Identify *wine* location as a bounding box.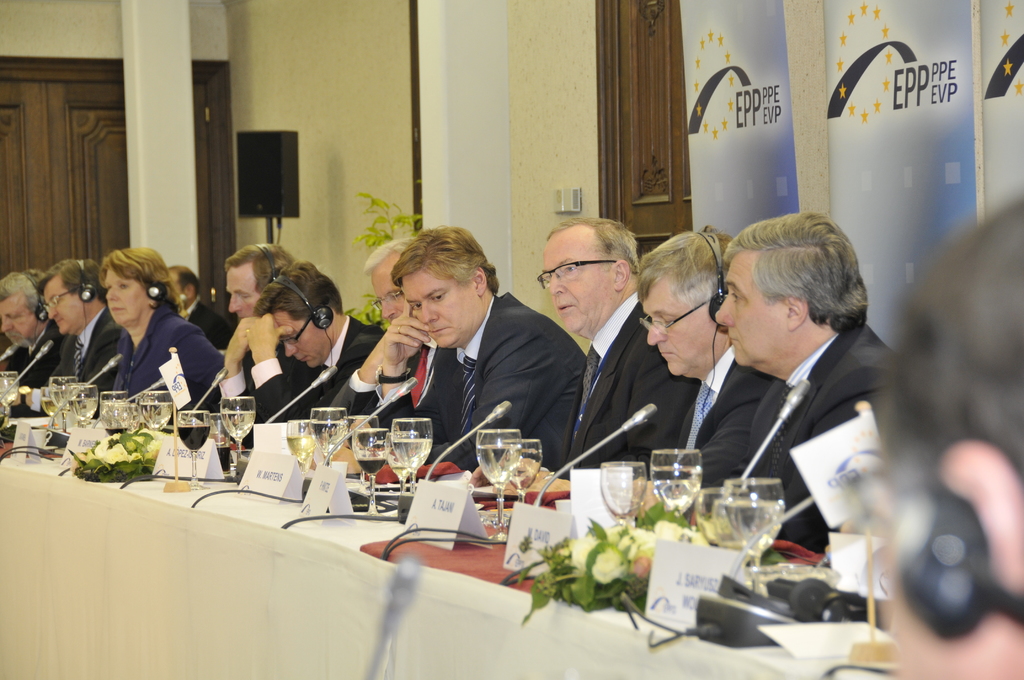
221/412/253/443.
